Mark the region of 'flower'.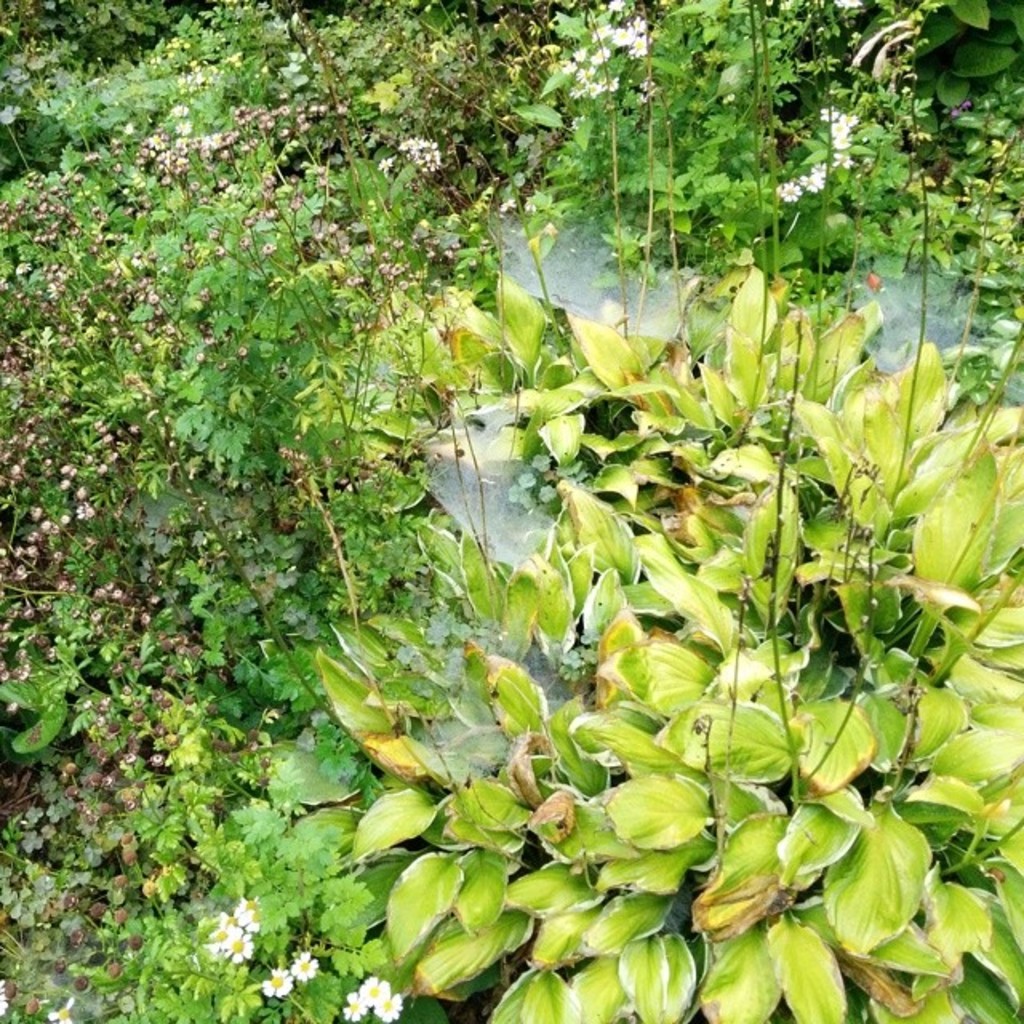
Region: box(269, 968, 286, 995).
